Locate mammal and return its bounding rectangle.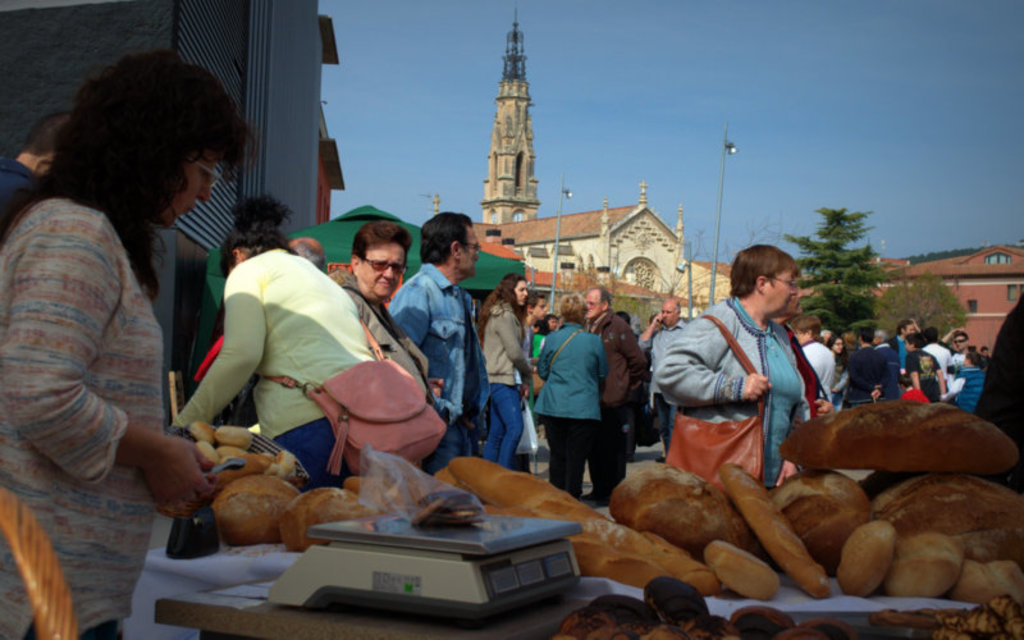
crop(0, 45, 233, 639).
